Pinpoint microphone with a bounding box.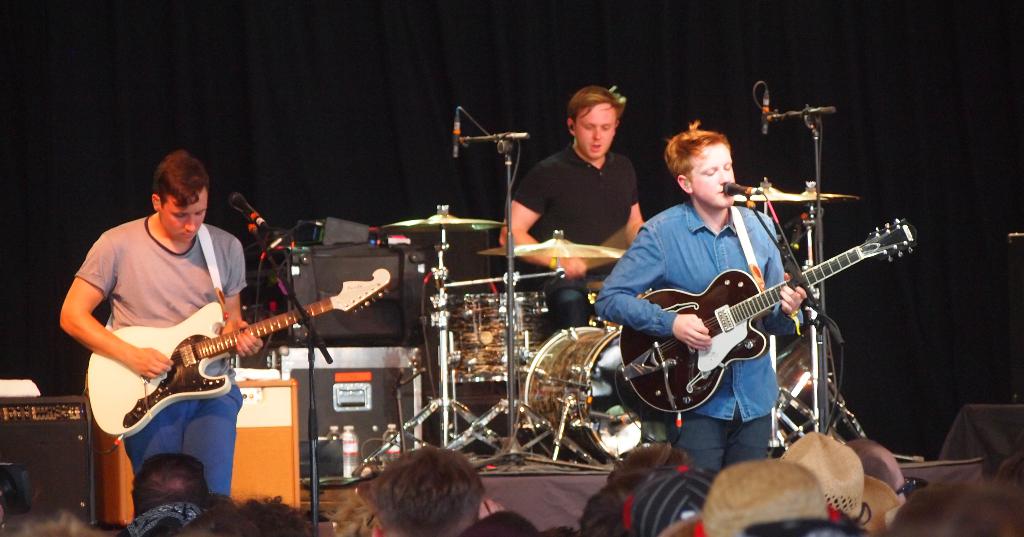
757/78/786/138.
